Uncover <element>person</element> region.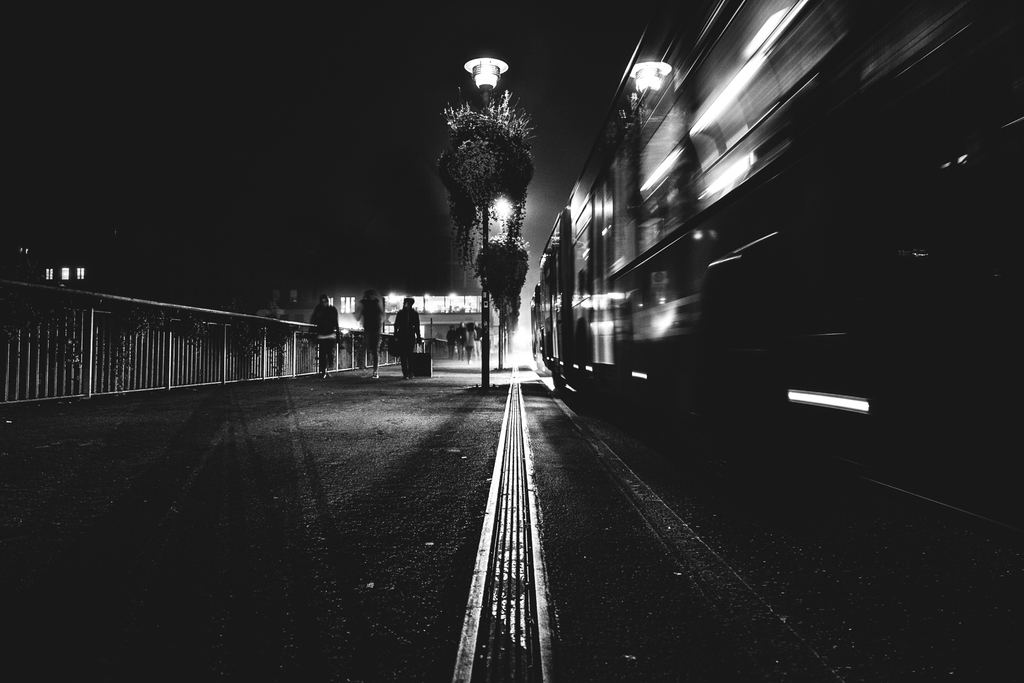
Uncovered: bbox=[360, 290, 384, 378].
